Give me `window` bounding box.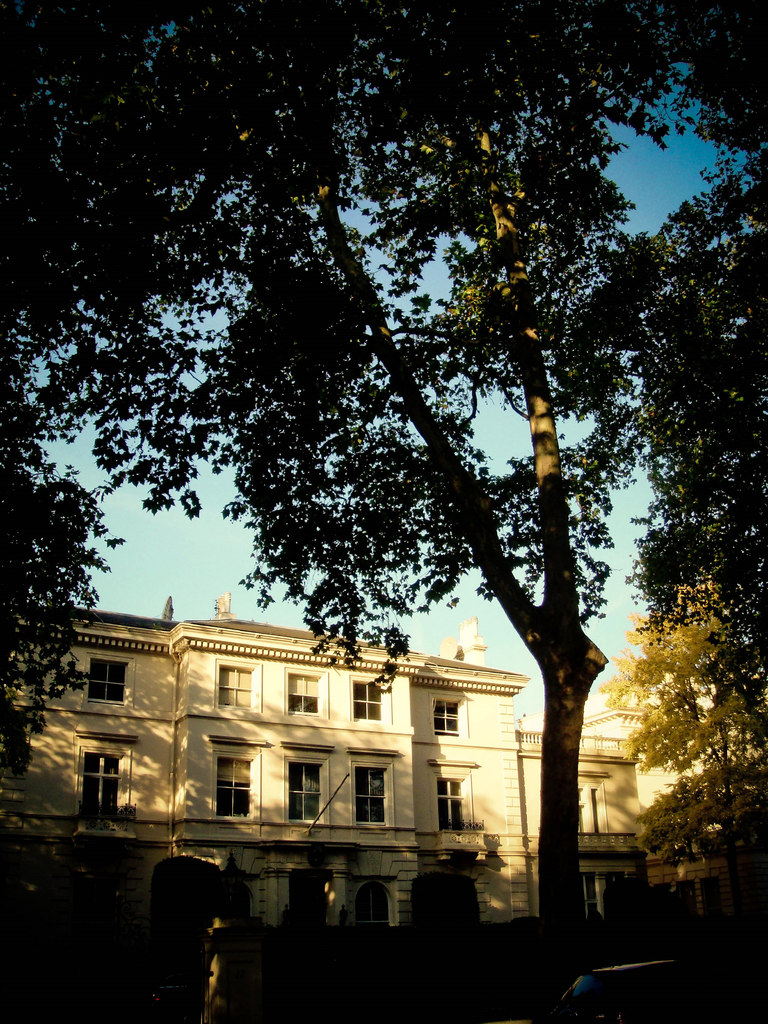
x1=360 y1=886 x2=391 y2=925.
